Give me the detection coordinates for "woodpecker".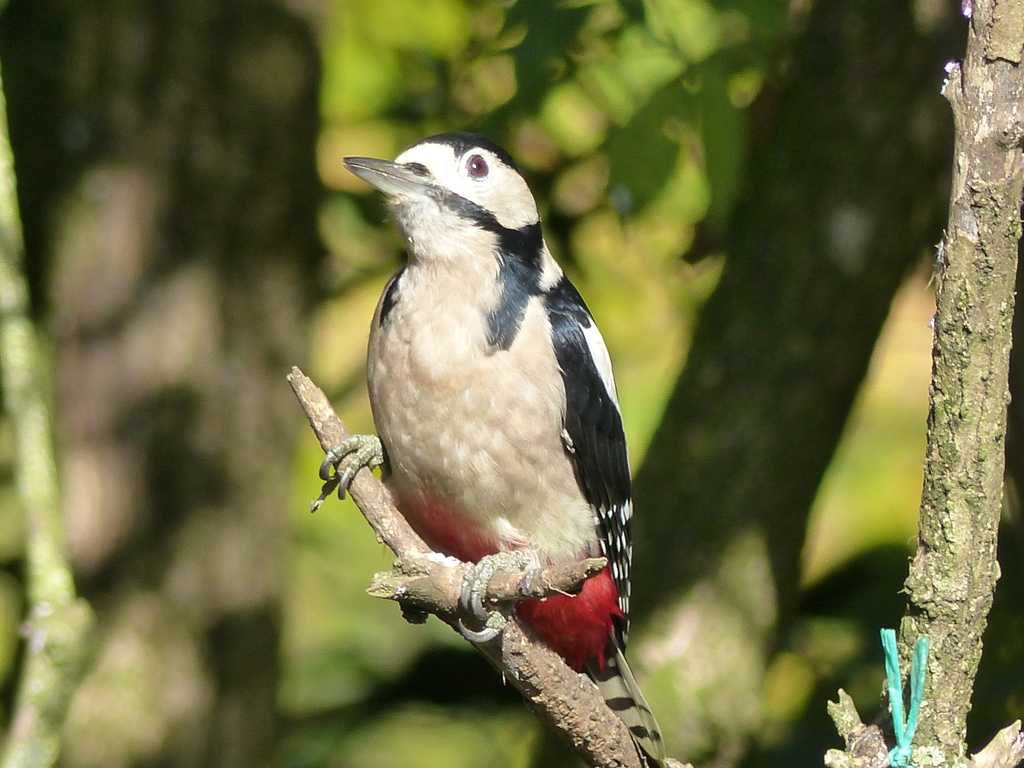
bbox=(309, 129, 664, 767).
